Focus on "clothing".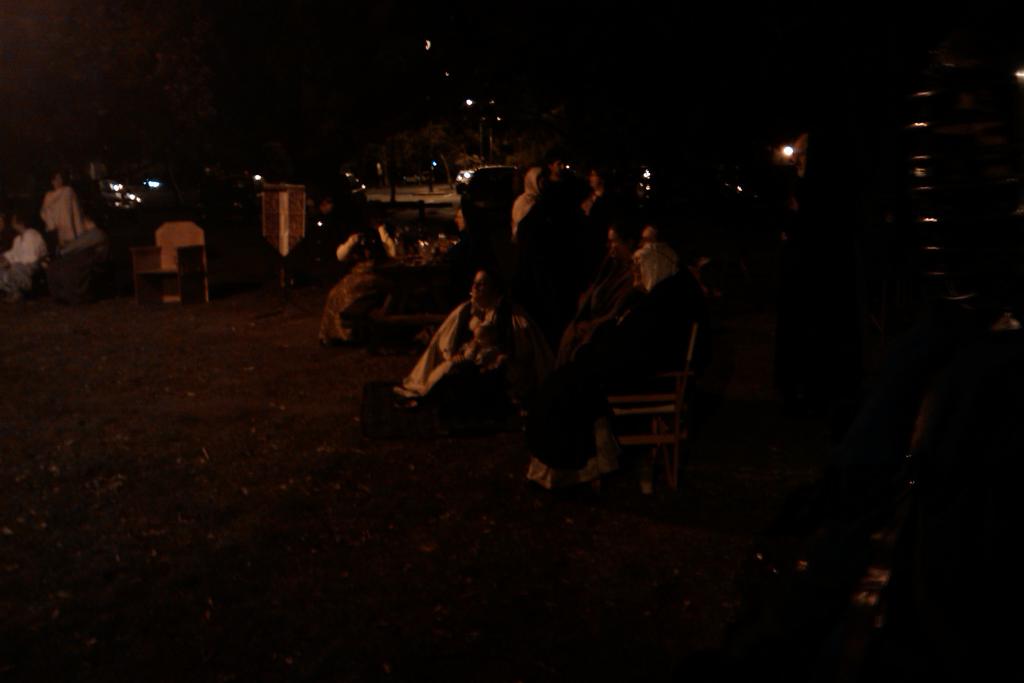
Focused at region(4, 233, 44, 288).
